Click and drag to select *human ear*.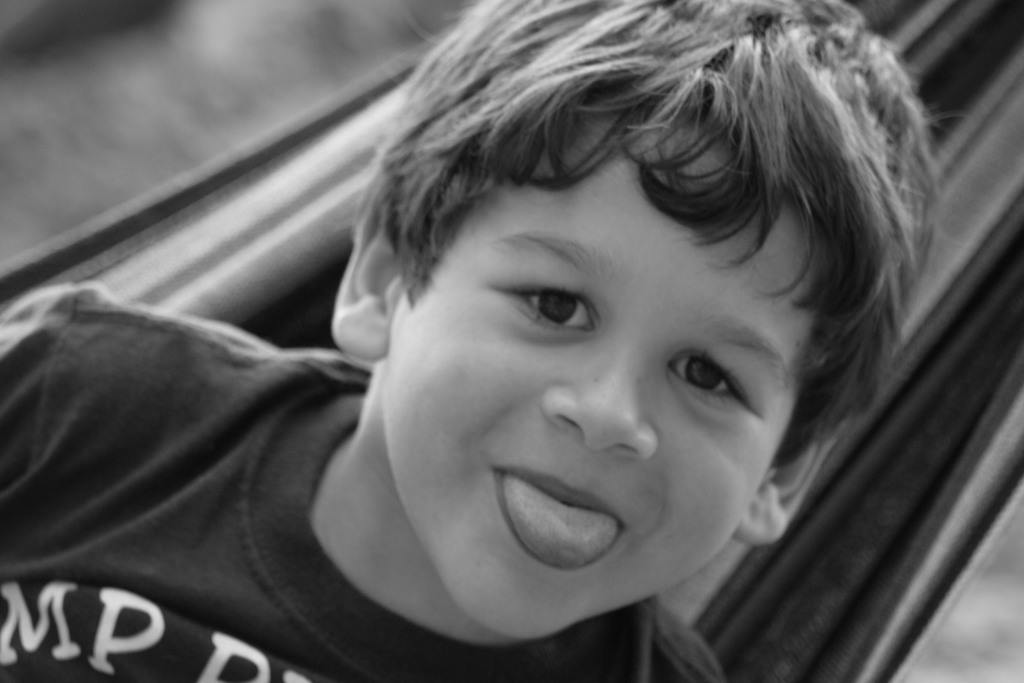
Selection: bbox(334, 198, 404, 363).
